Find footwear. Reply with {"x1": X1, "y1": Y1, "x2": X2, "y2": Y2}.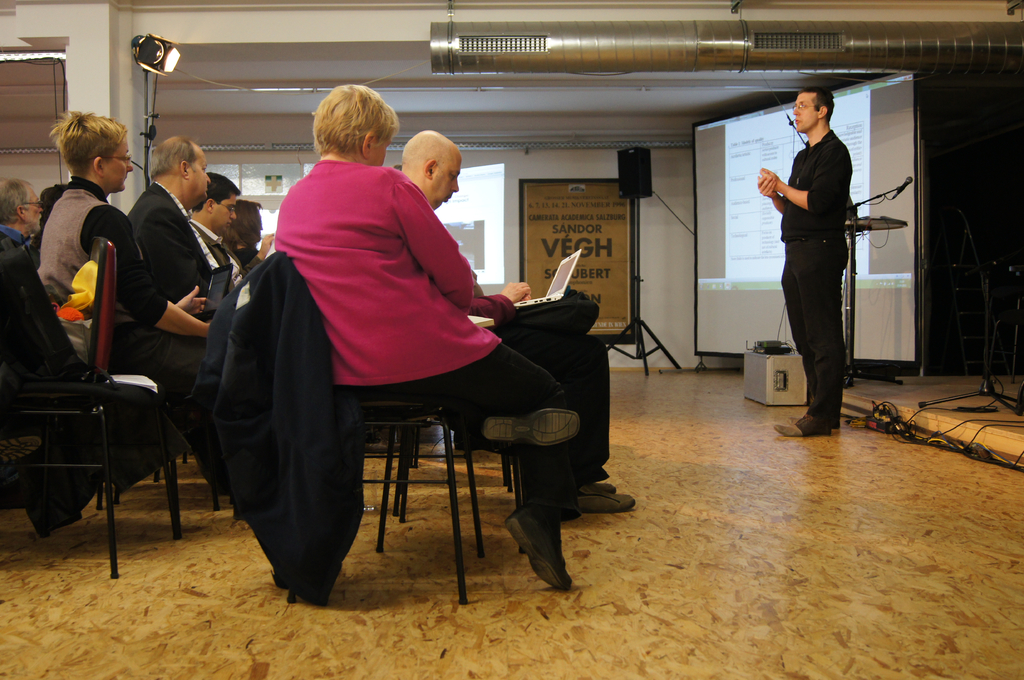
{"x1": 580, "y1": 487, "x2": 638, "y2": 512}.
